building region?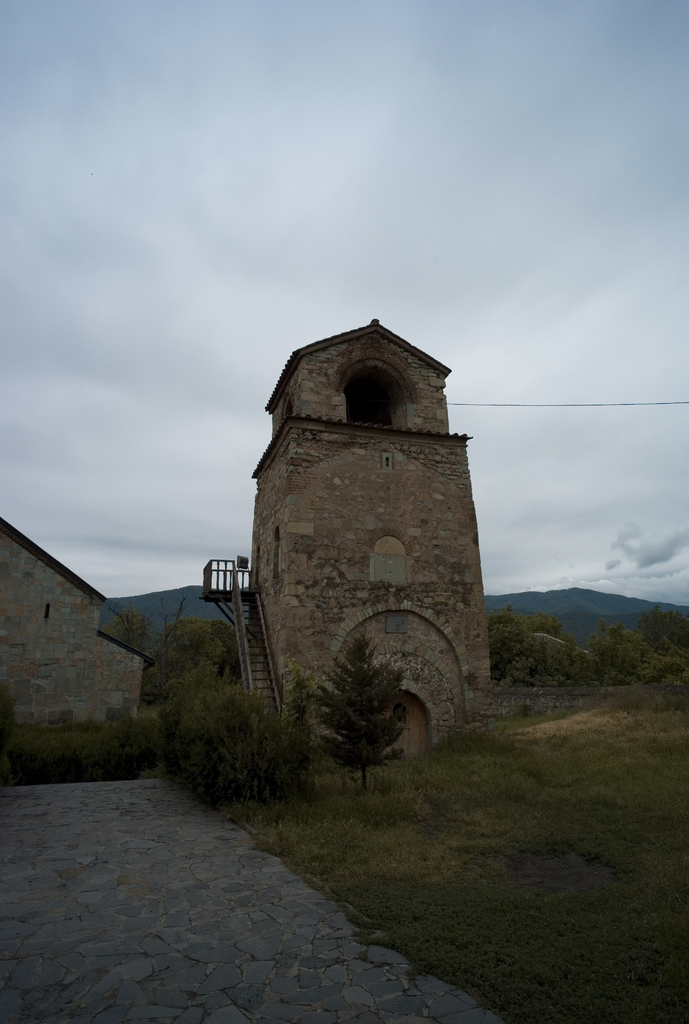
locate(0, 519, 145, 734)
